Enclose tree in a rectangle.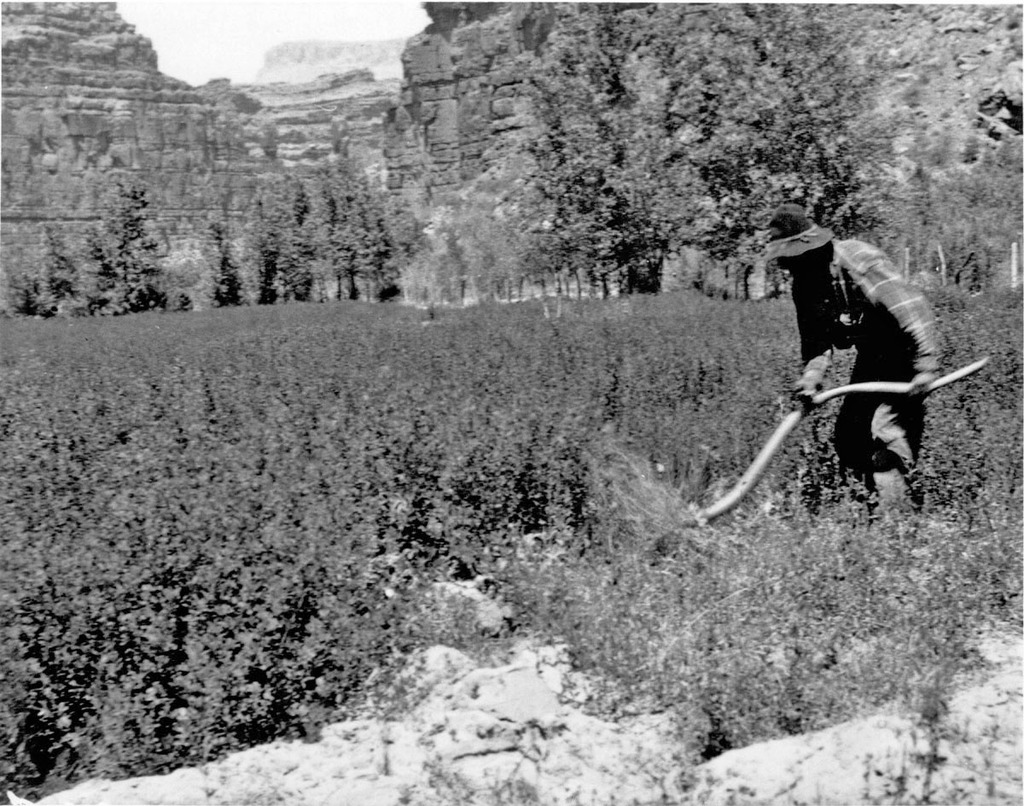
<box>0,167,189,318</box>.
